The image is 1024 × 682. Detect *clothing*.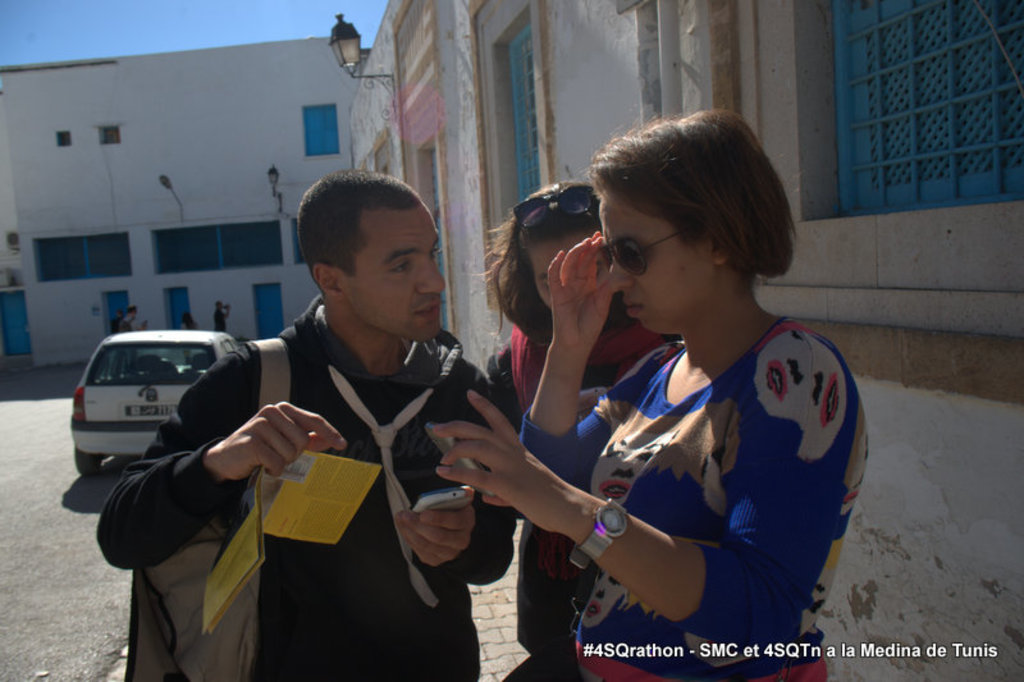
Detection: locate(477, 308, 685, 681).
